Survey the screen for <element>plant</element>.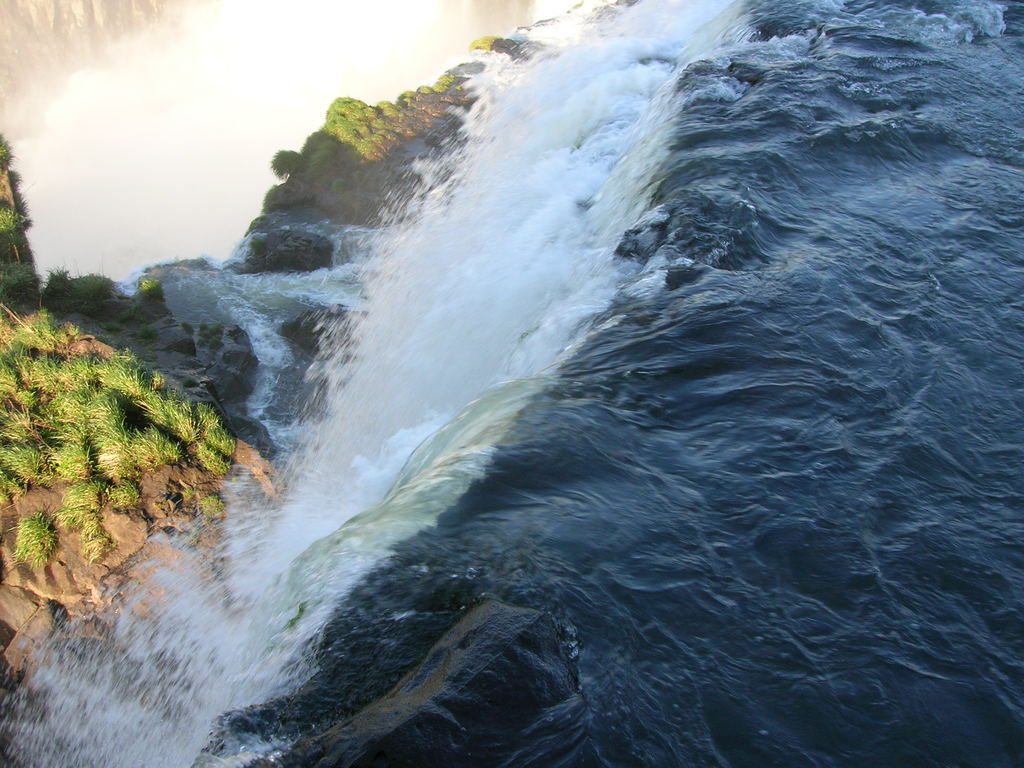
Survey found: 195:495:229:524.
